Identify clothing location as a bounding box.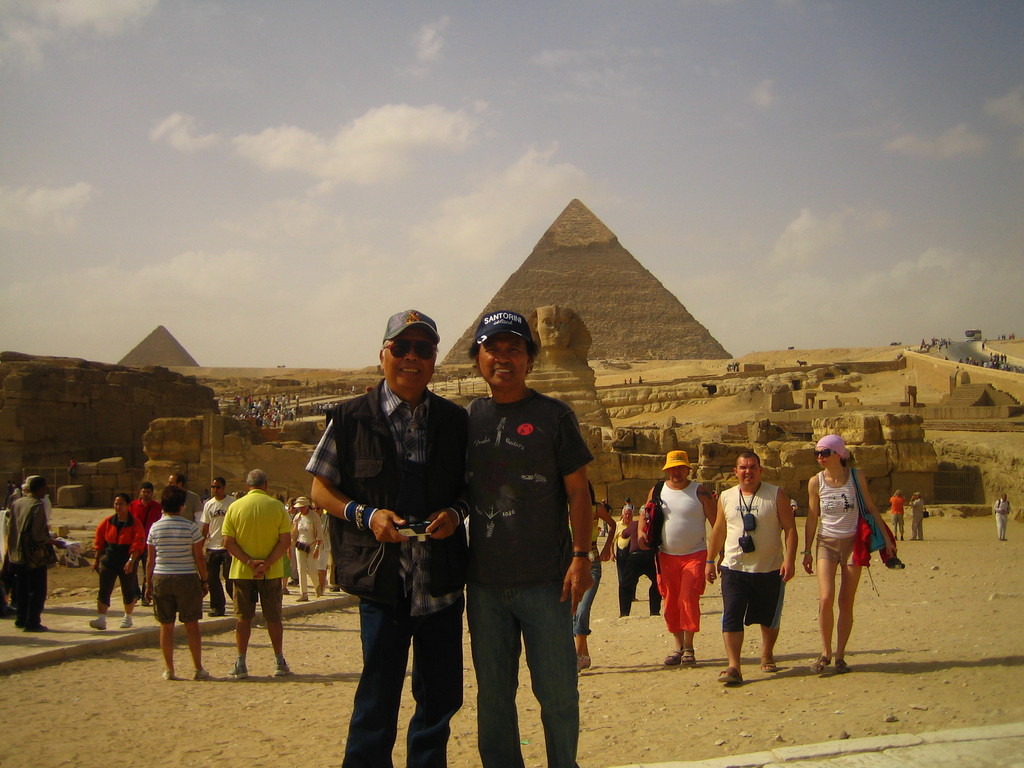
select_region(314, 509, 335, 577).
